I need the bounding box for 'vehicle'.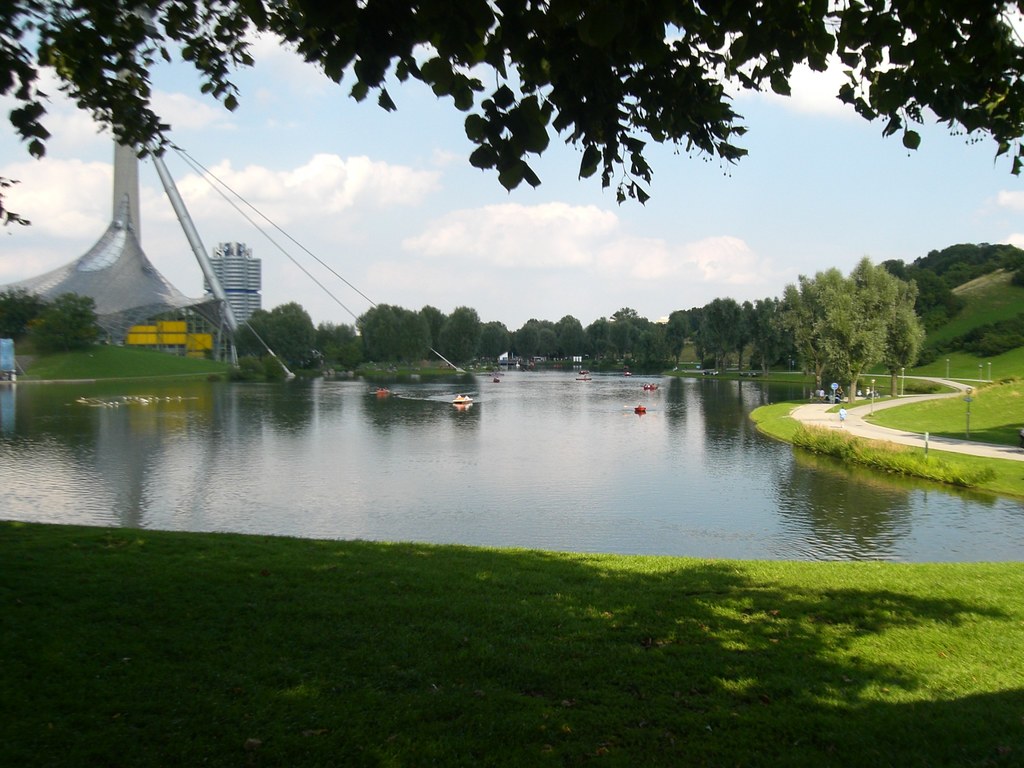
Here it is: pyautogui.locateOnScreen(449, 395, 475, 405).
